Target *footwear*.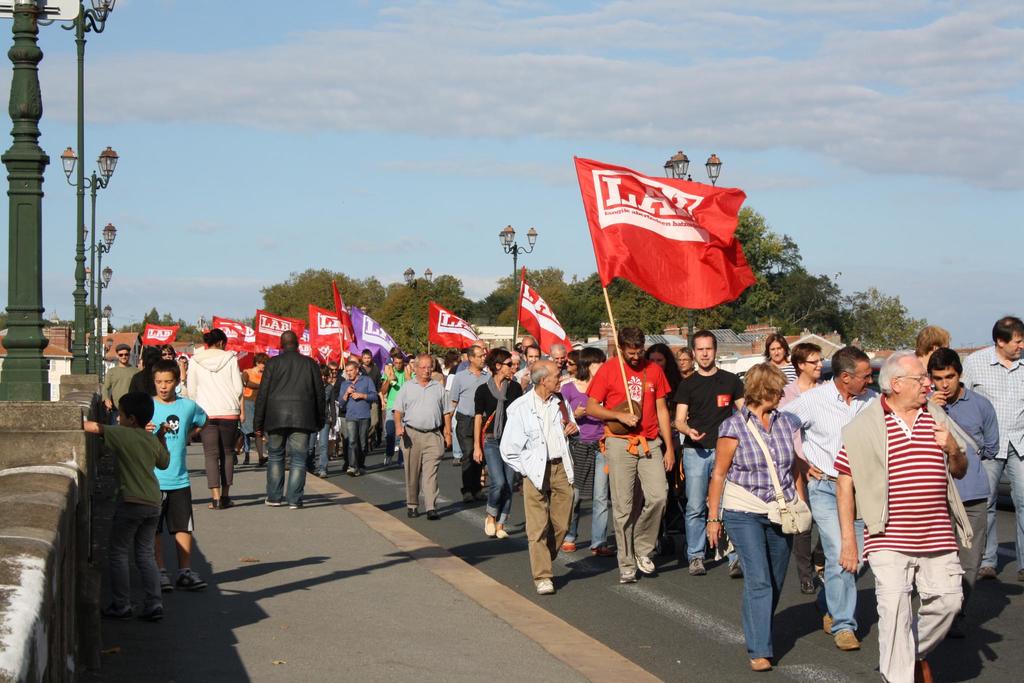
Target region: <bbox>486, 514, 492, 536</bbox>.
